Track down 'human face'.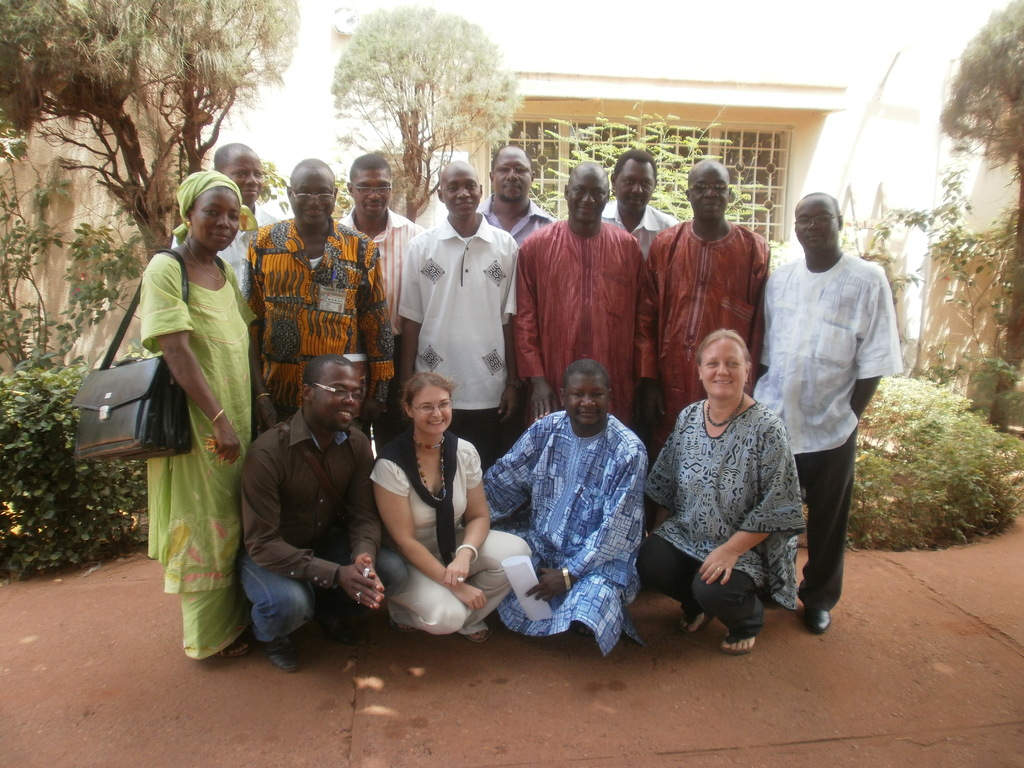
Tracked to select_region(190, 189, 239, 248).
